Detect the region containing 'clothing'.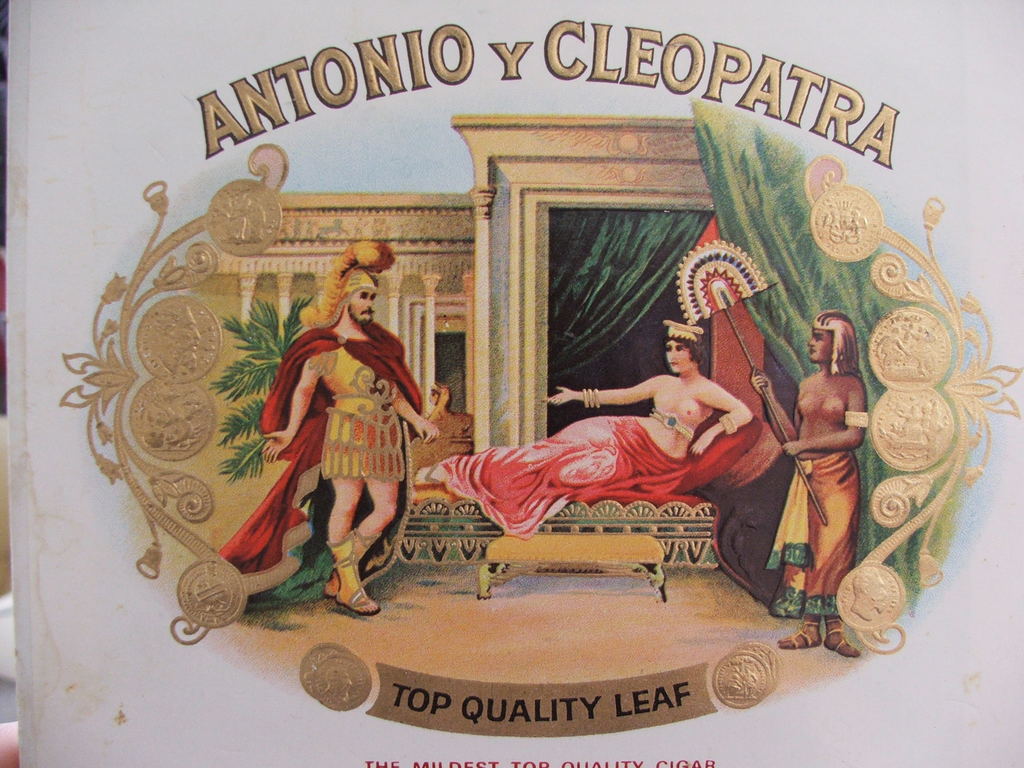
rect(438, 417, 685, 541).
